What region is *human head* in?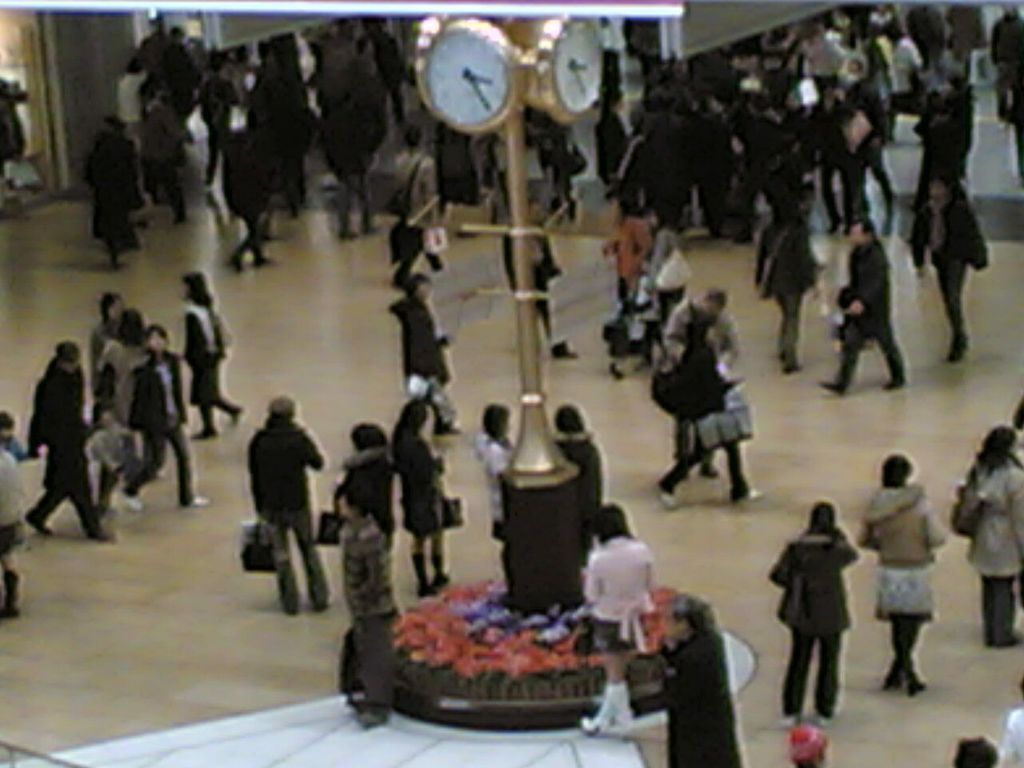
left=528, top=200, right=548, bottom=224.
